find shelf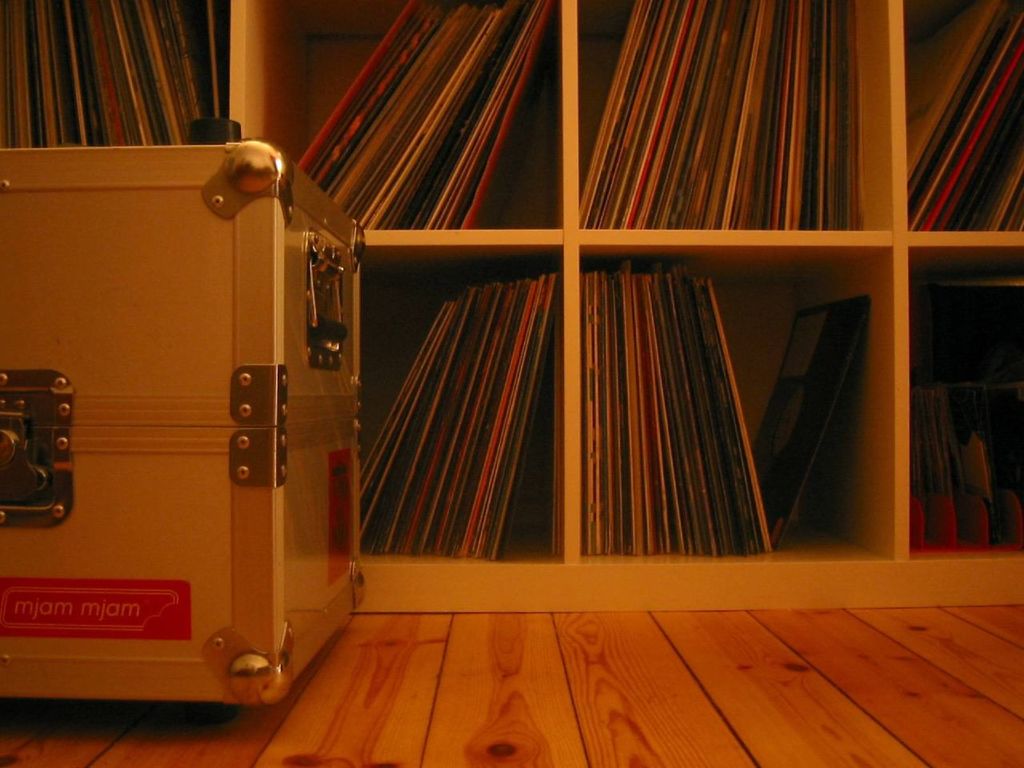
pyautogui.locateOnScreen(0, 0, 231, 150)
